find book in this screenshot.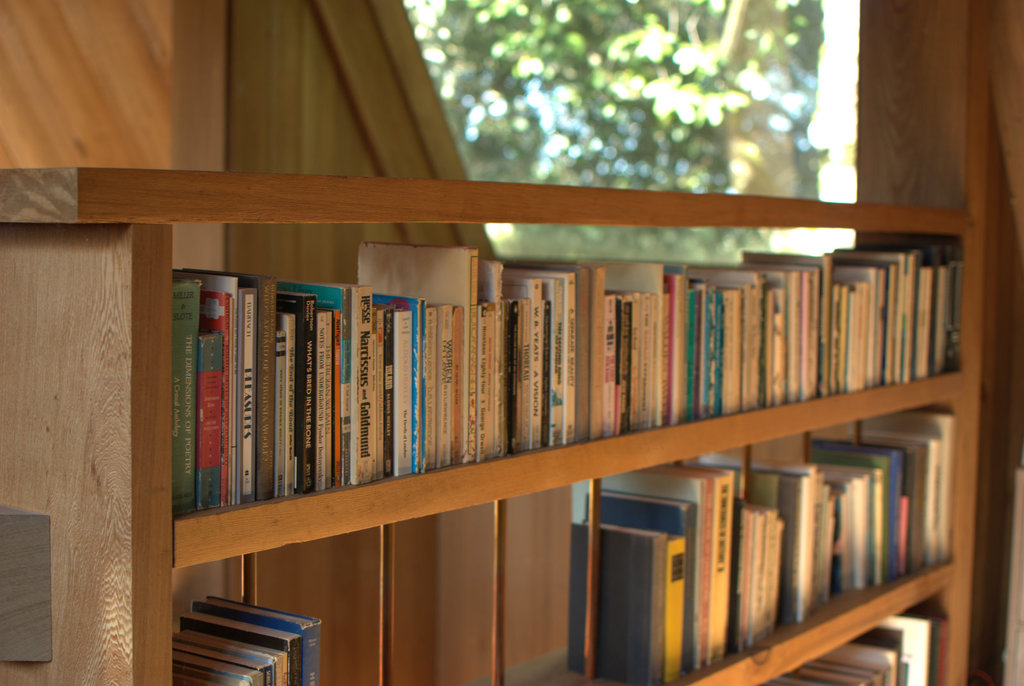
The bounding box for book is select_region(569, 523, 665, 682).
